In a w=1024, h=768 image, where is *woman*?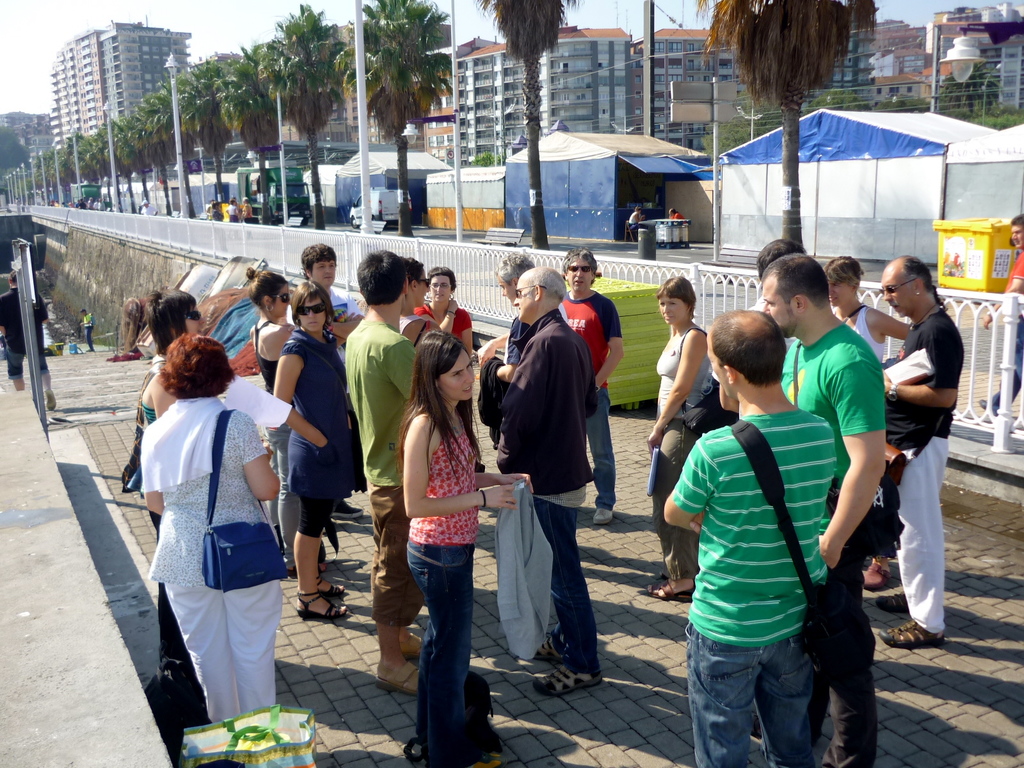
left=414, top=262, right=488, bottom=474.
